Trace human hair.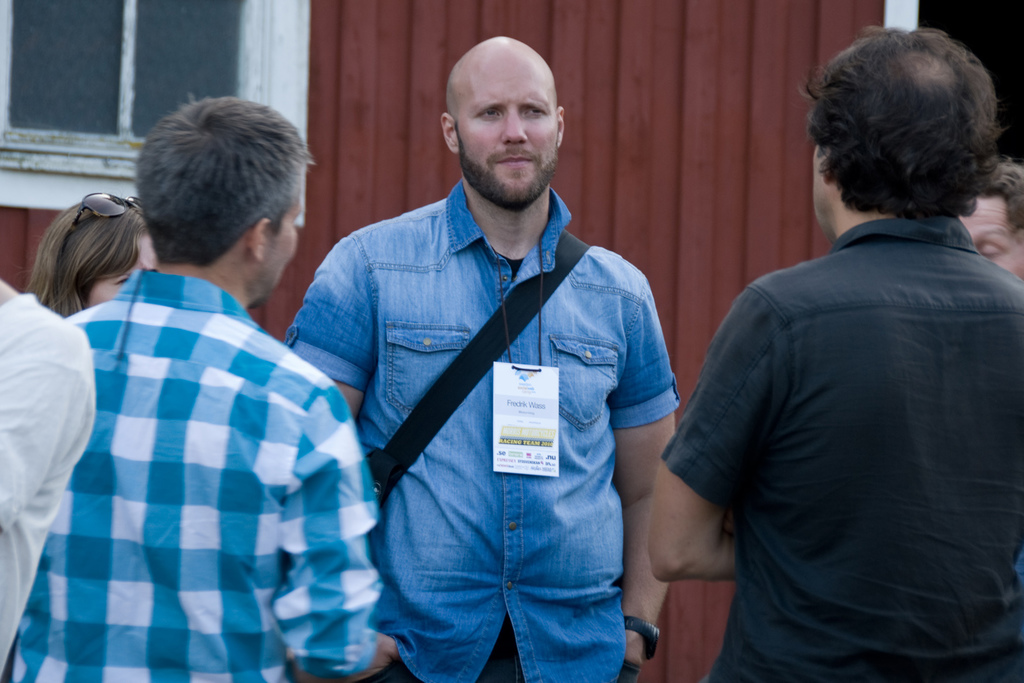
Traced to x1=23, y1=182, x2=142, y2=326.
